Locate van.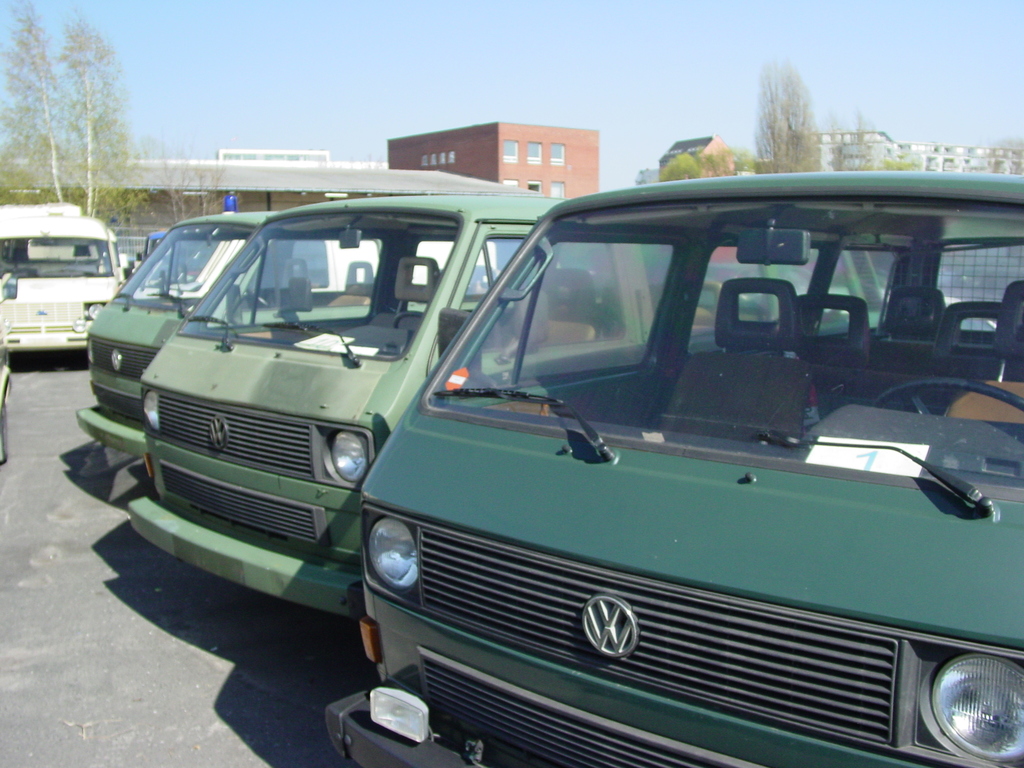
Bounding box: <bbox>125, 187, 886, 628</bbox>.
